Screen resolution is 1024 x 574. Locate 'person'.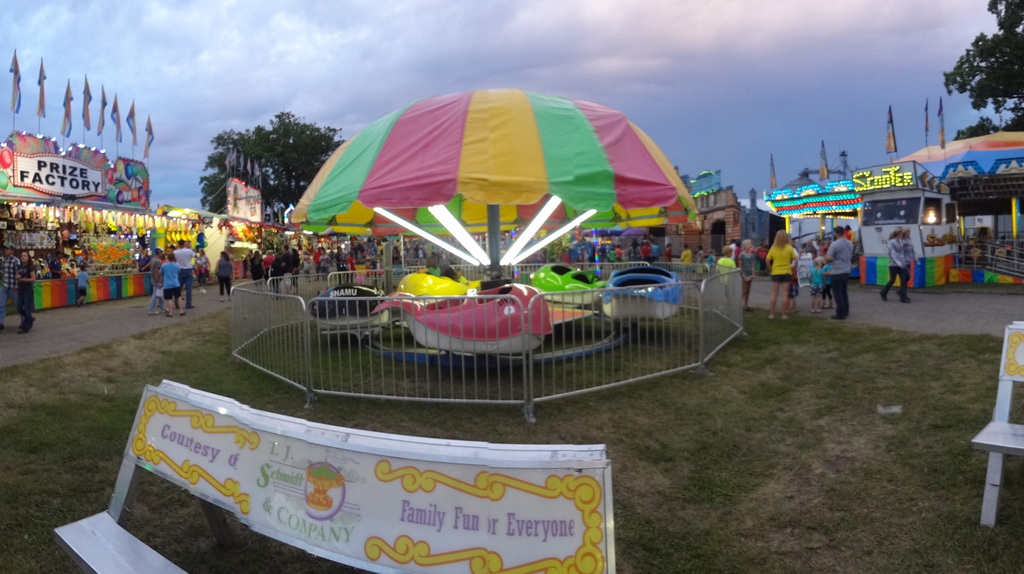
box(613, 249, 628, 274).
